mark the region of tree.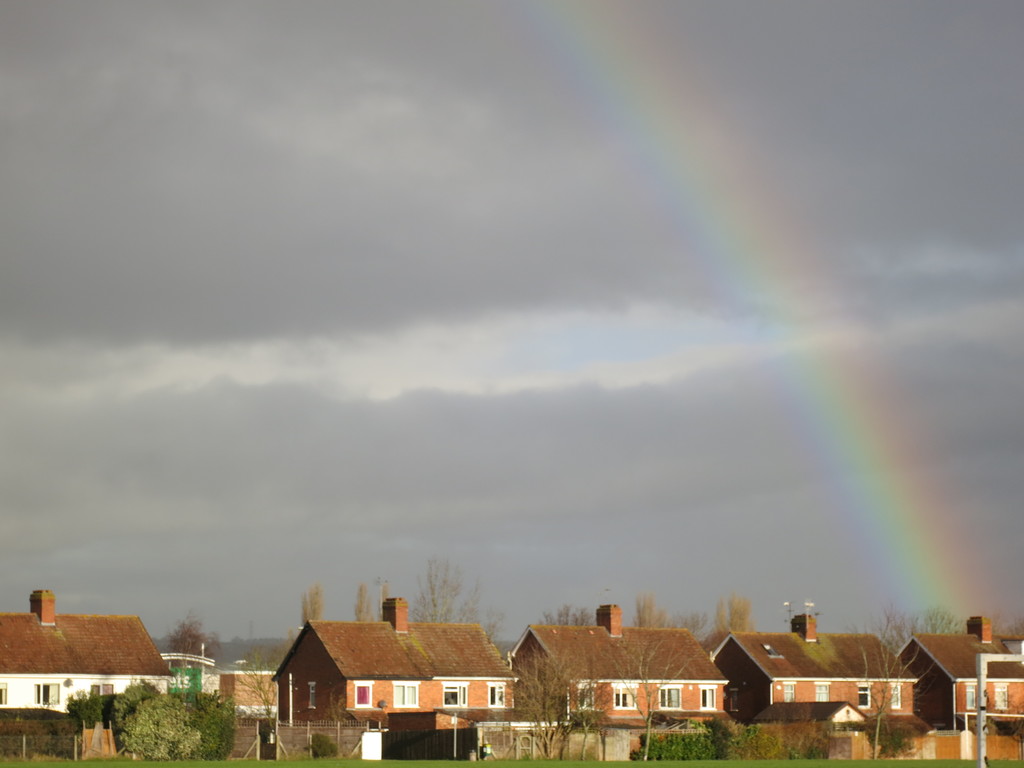
Region: left=399, top=555, right=510, bottom=638.
